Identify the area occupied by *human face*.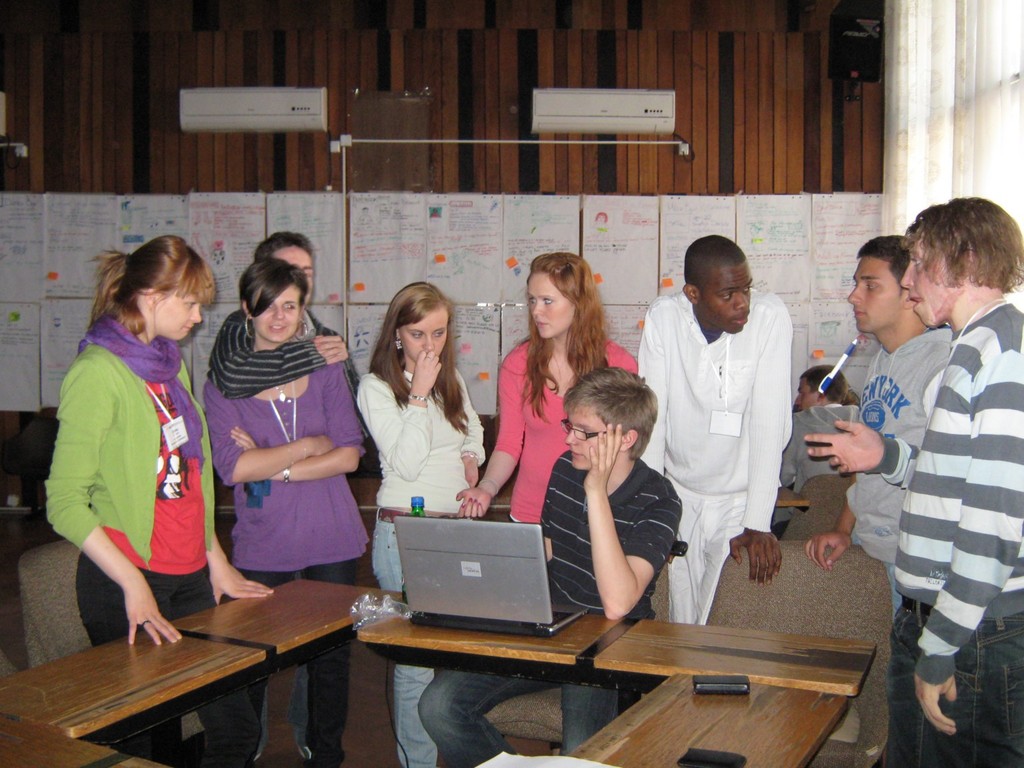
Area: select_region(264, 241, 321, 306).
